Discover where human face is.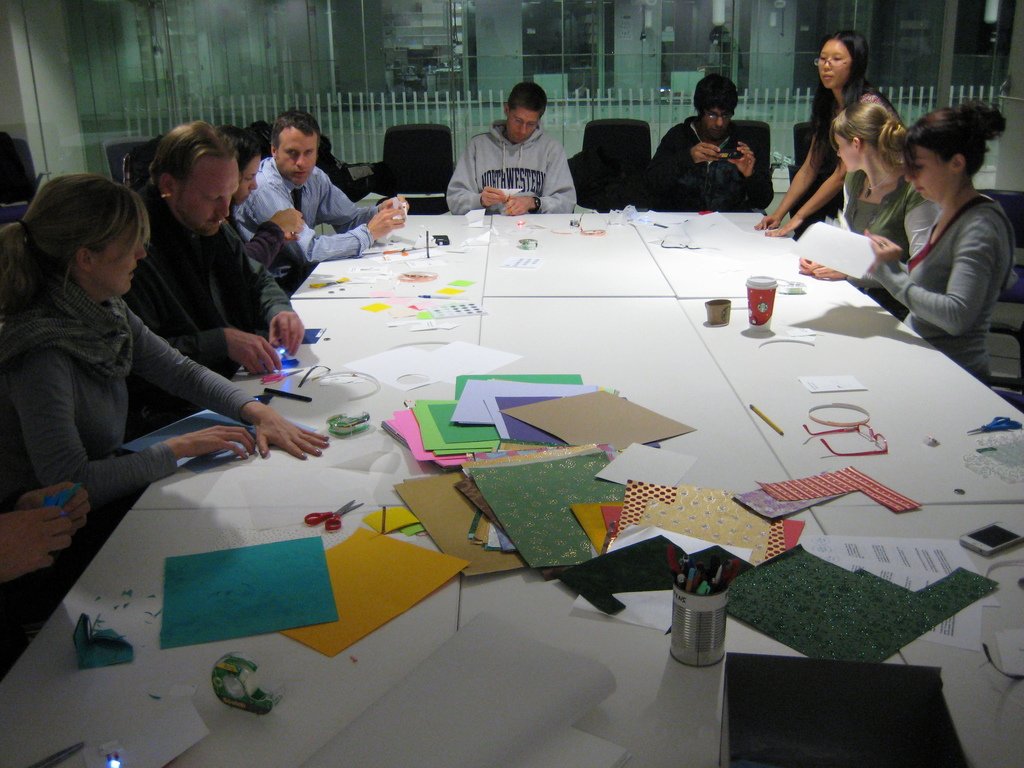
Discovered at box(90, 217, 149, 292).
